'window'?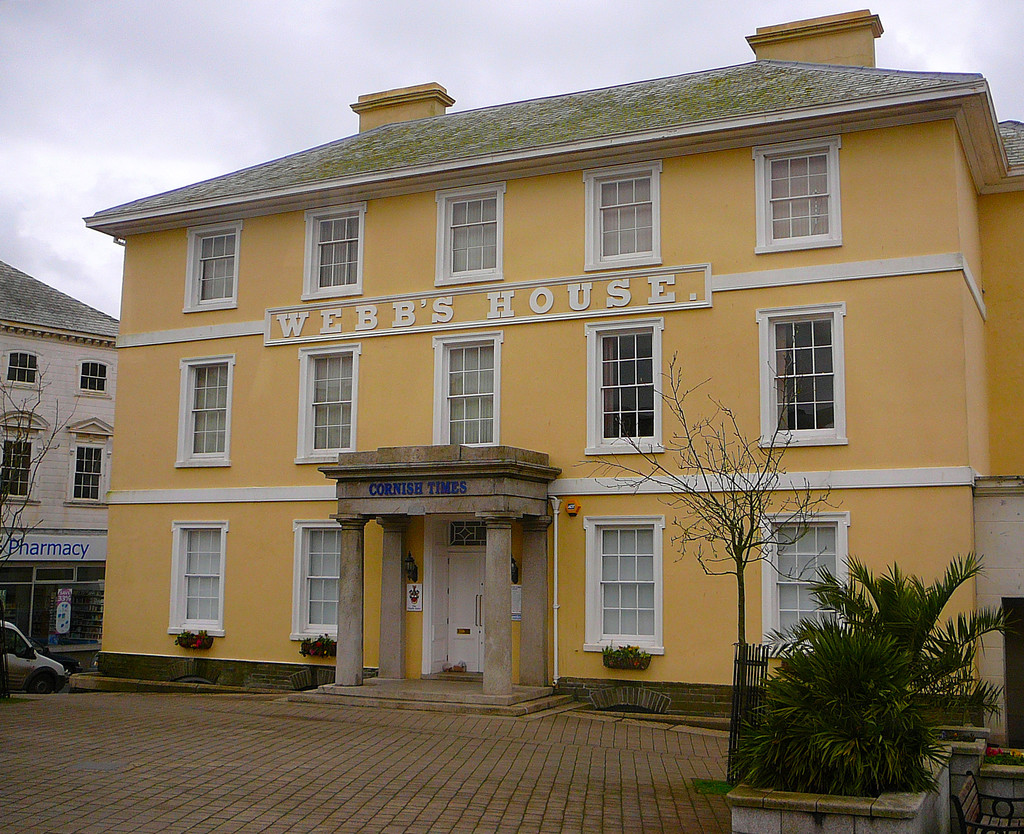
<region>746, 143, 844, 247</region>
